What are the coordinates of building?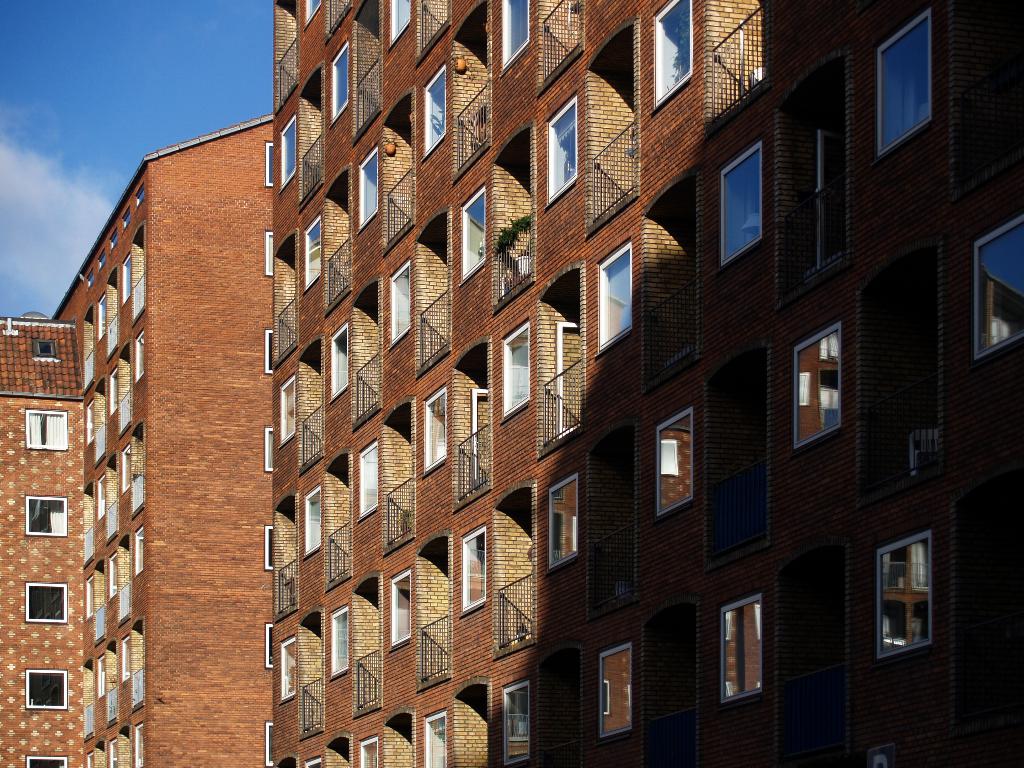
l=268, t=0, r=1023, b=767.
